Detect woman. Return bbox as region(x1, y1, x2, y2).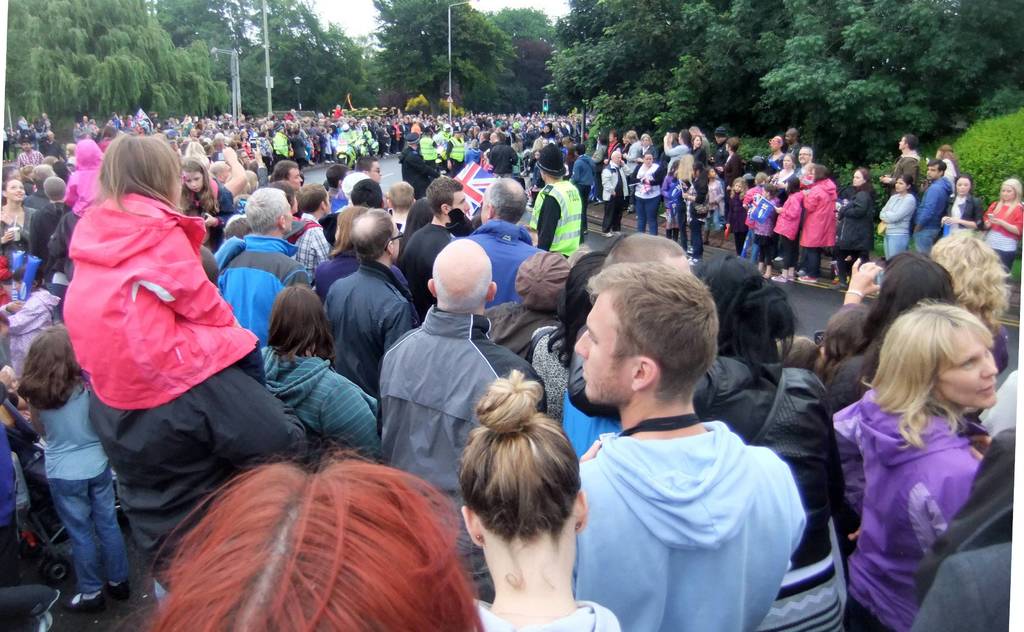
region(528, 247, 605, 431).
